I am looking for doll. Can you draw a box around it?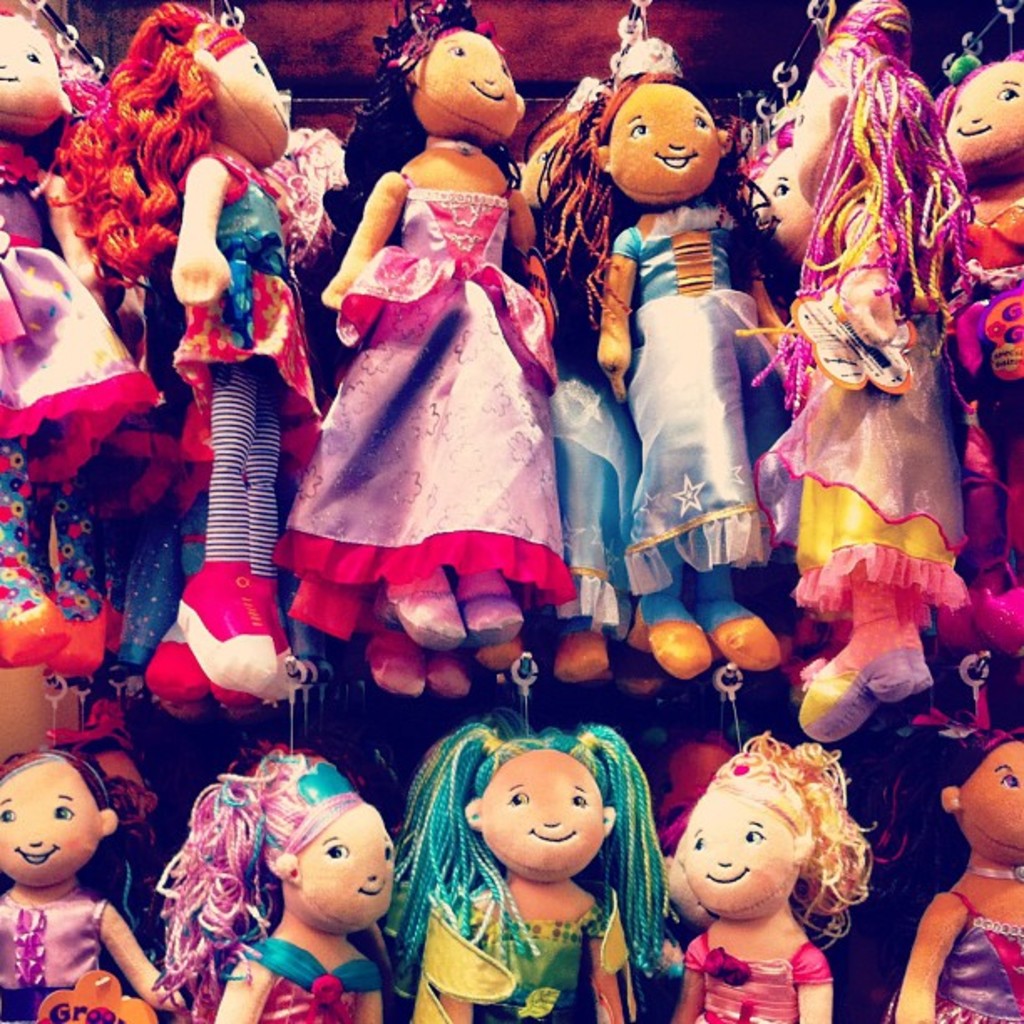
Sure, the bounding box is box(895, 728, 1022, 1022).
